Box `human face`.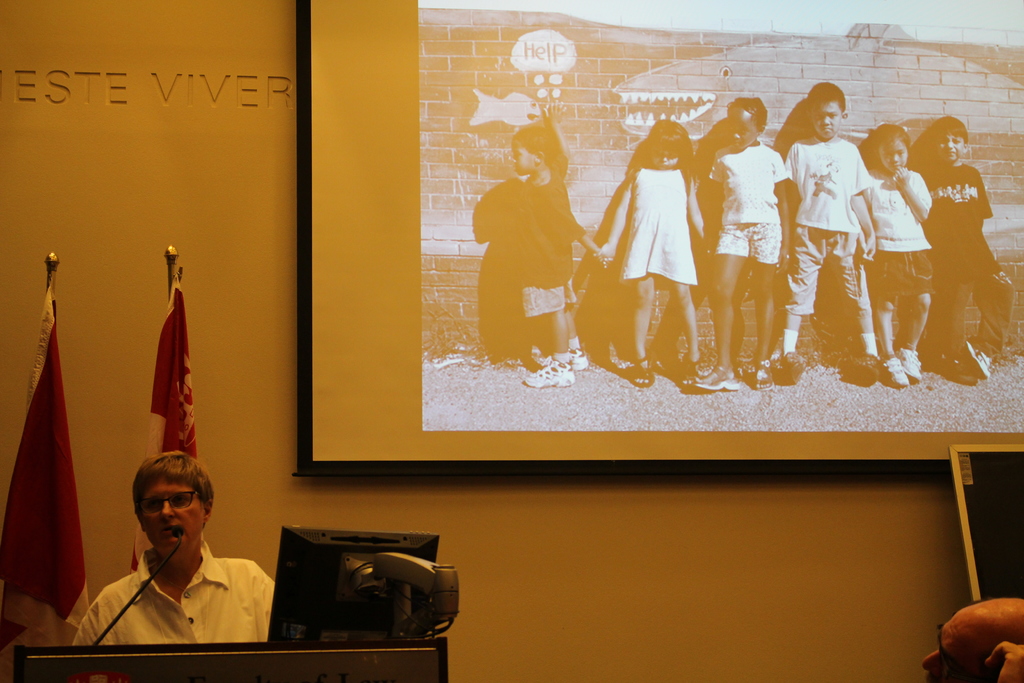
{"left": 515, "top": 143, "right": 536, "bottom": 176}.
